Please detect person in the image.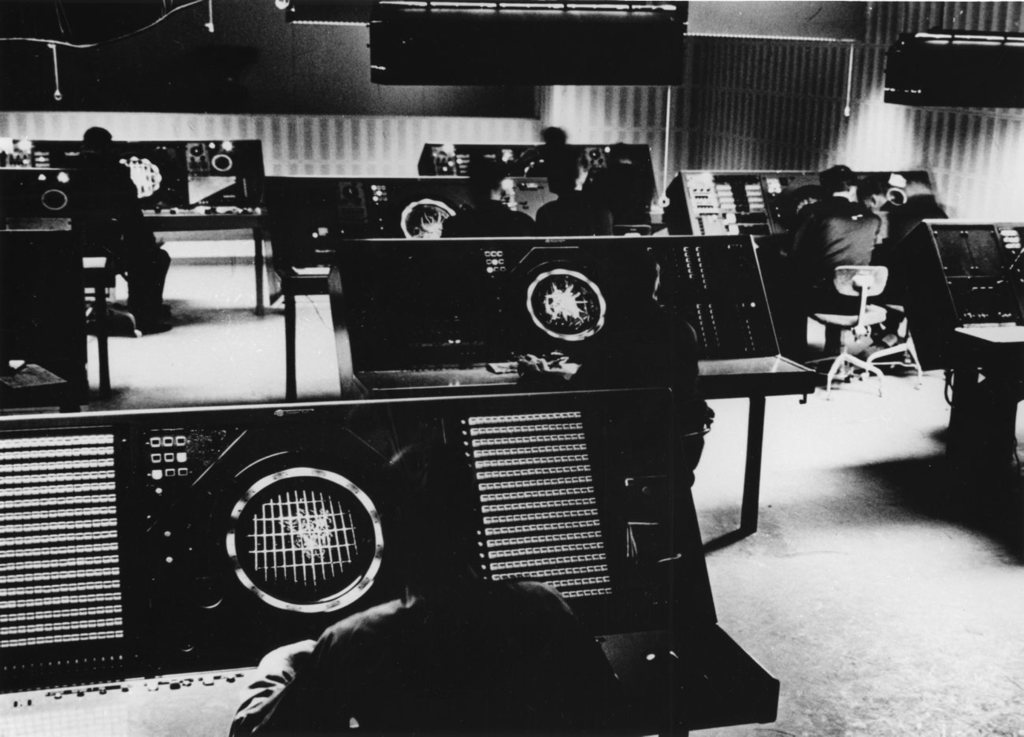
l=775, t=161, r=881, b=307.
